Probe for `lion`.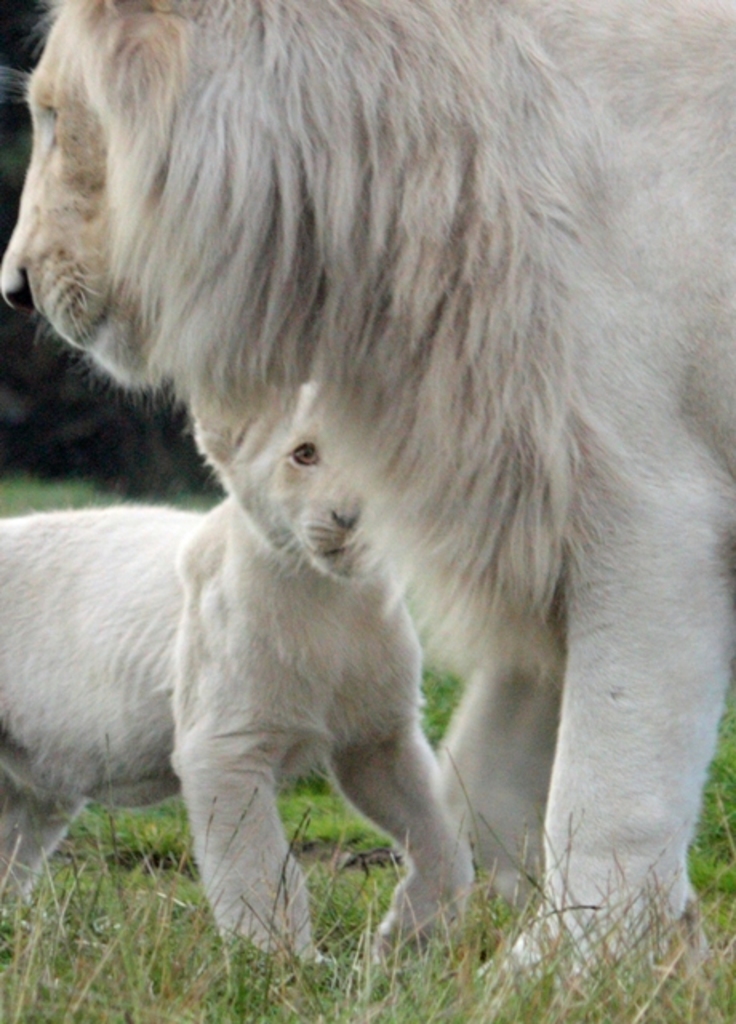
Probe result: box(0, 0, 734, 984).
